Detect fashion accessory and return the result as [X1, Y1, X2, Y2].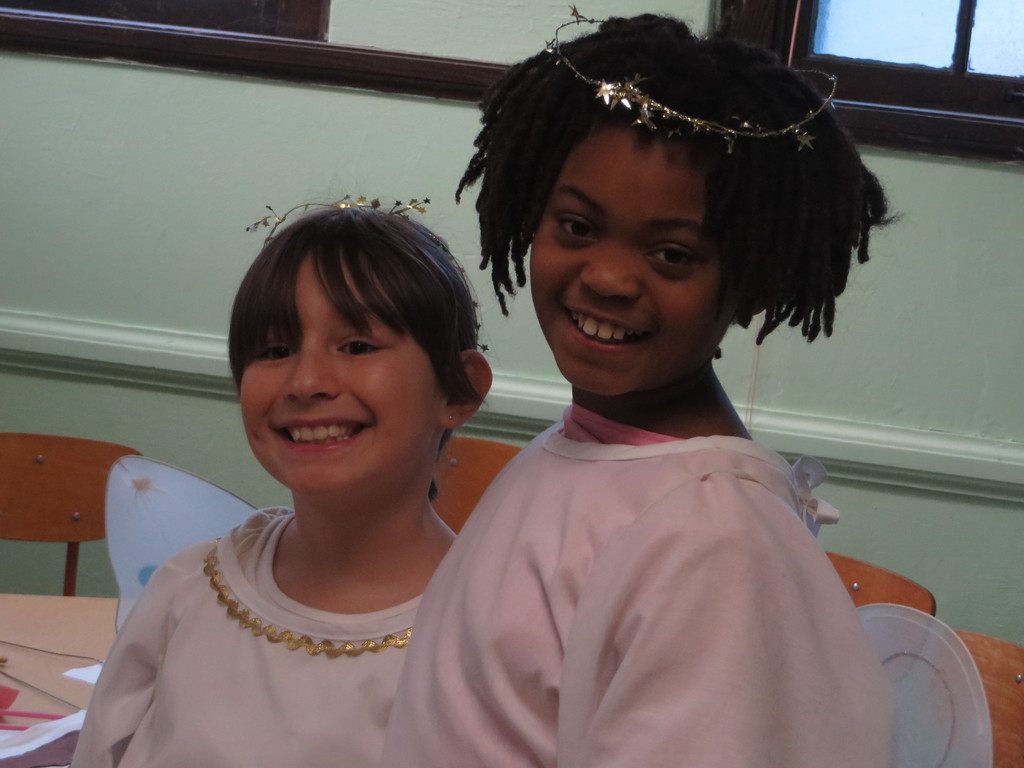
[202, 536, 410, 659].
